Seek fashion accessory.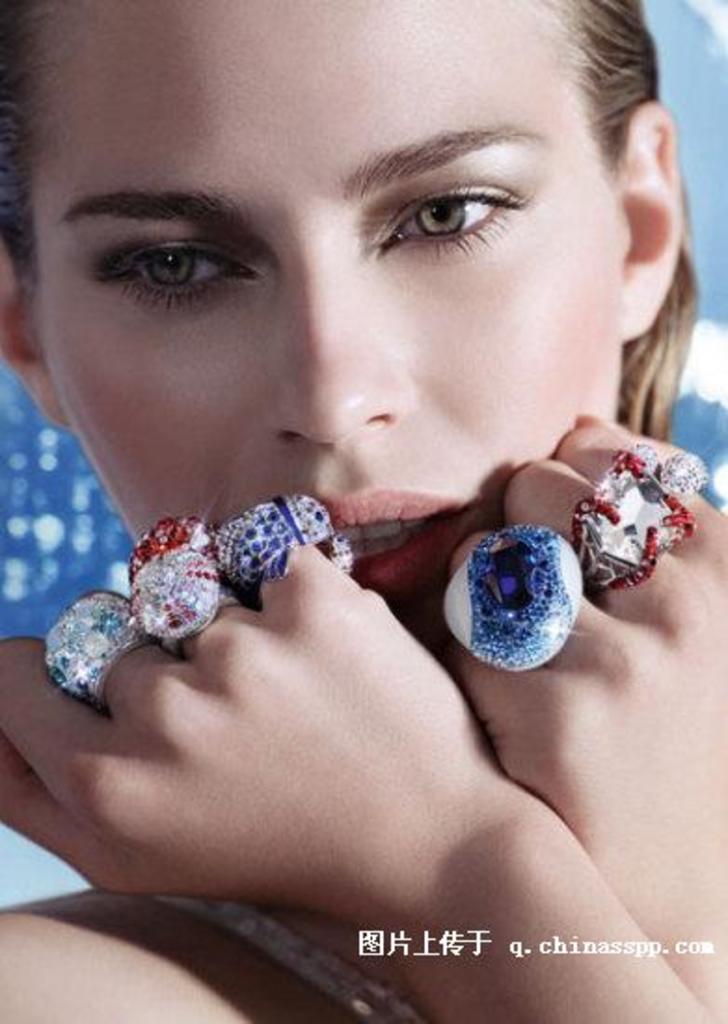
441, 519, 579, 670.
